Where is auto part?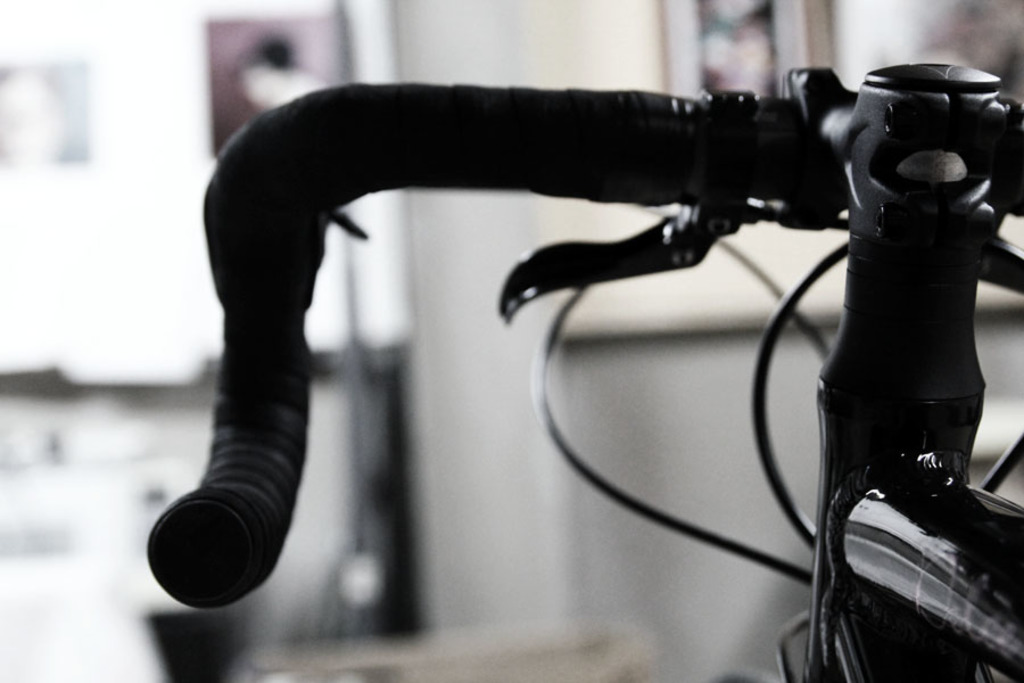
80, 71, 910, 603.
